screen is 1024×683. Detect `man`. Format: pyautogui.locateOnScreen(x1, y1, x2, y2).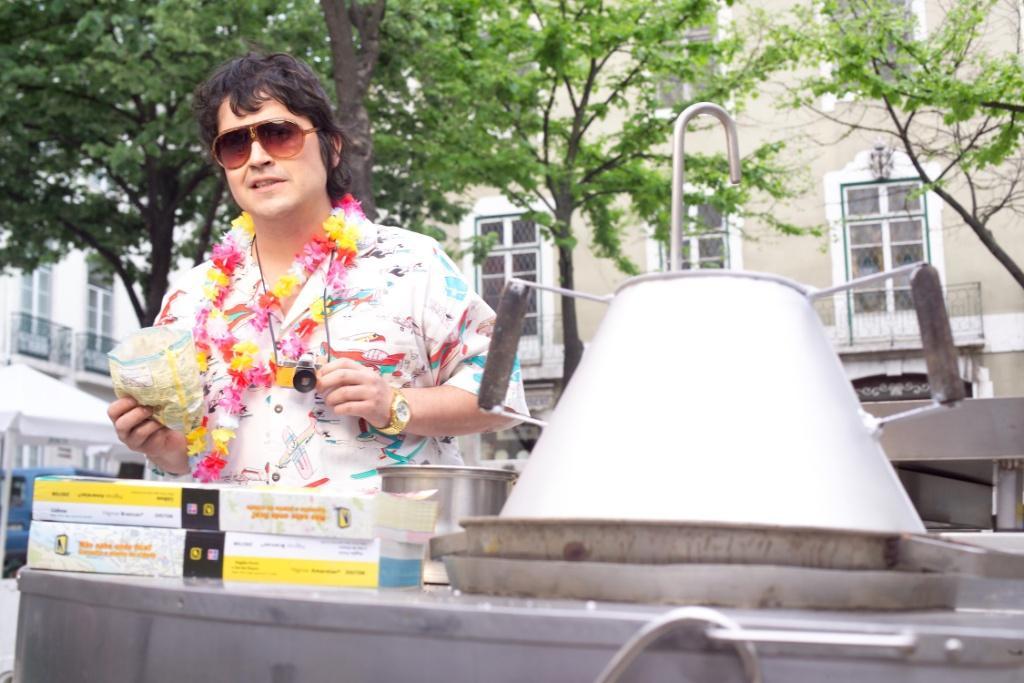
pyautogui.locateOnScreen(103, 45, 534, 494).
